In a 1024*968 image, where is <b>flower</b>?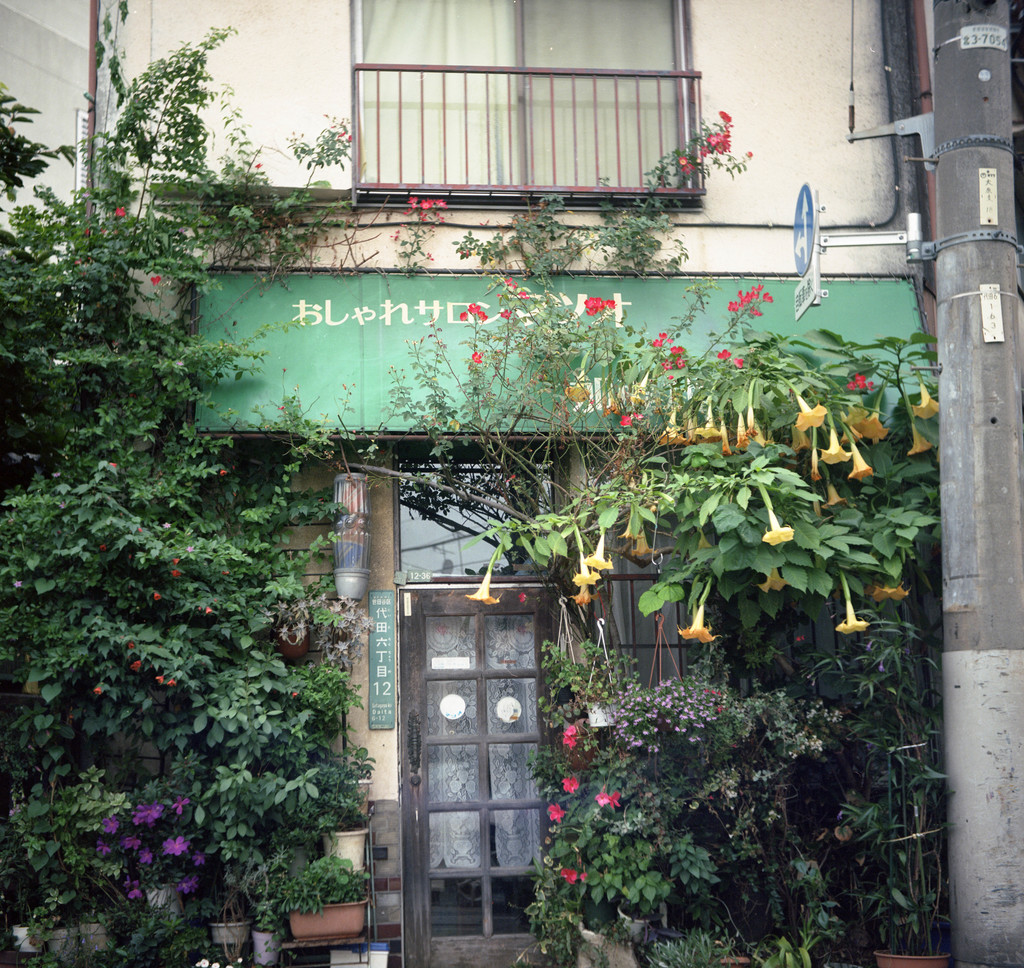
{"left": 838, "top": 601, "right": 869, "bottom": 638}.
